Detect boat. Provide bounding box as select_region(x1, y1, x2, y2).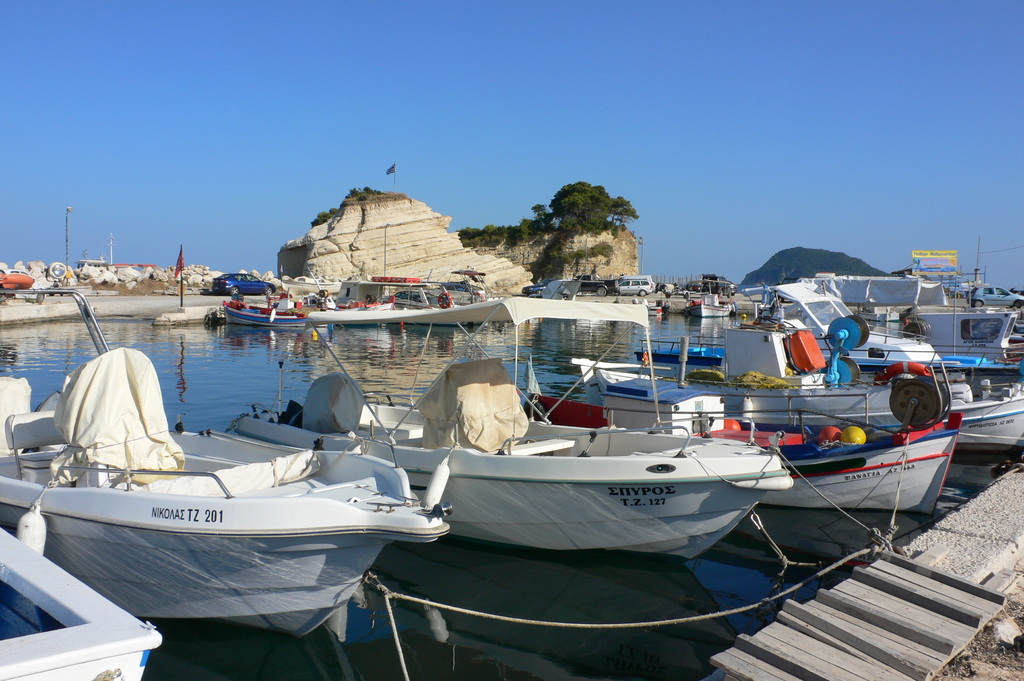
select_region(574, 298, 1015, 445).
